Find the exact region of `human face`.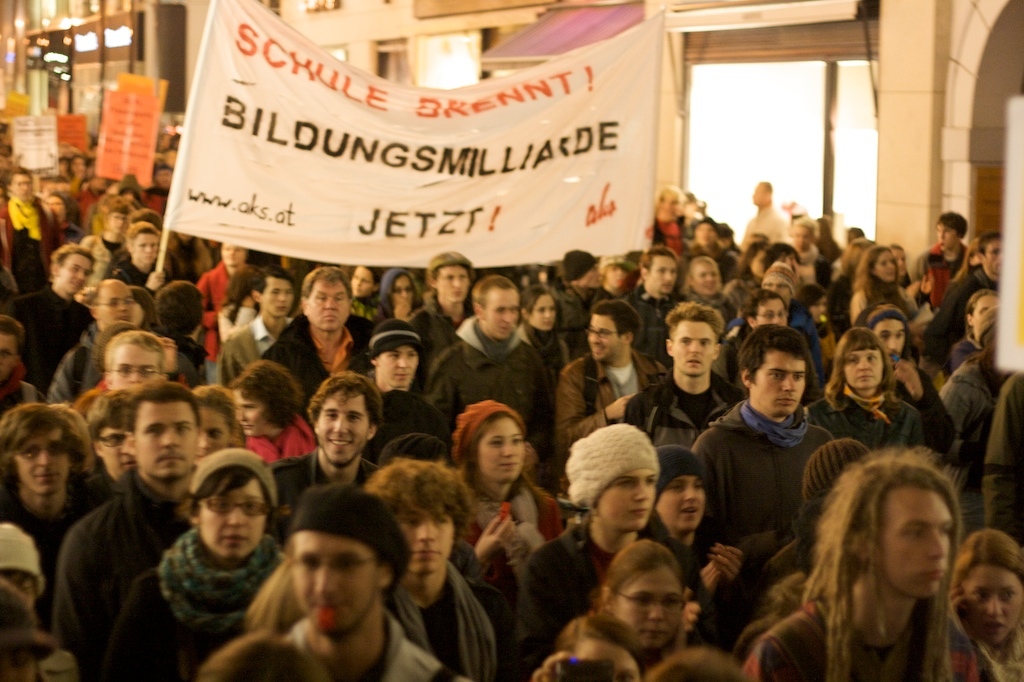
Exact region: <box>752,300,792,326</box>.
